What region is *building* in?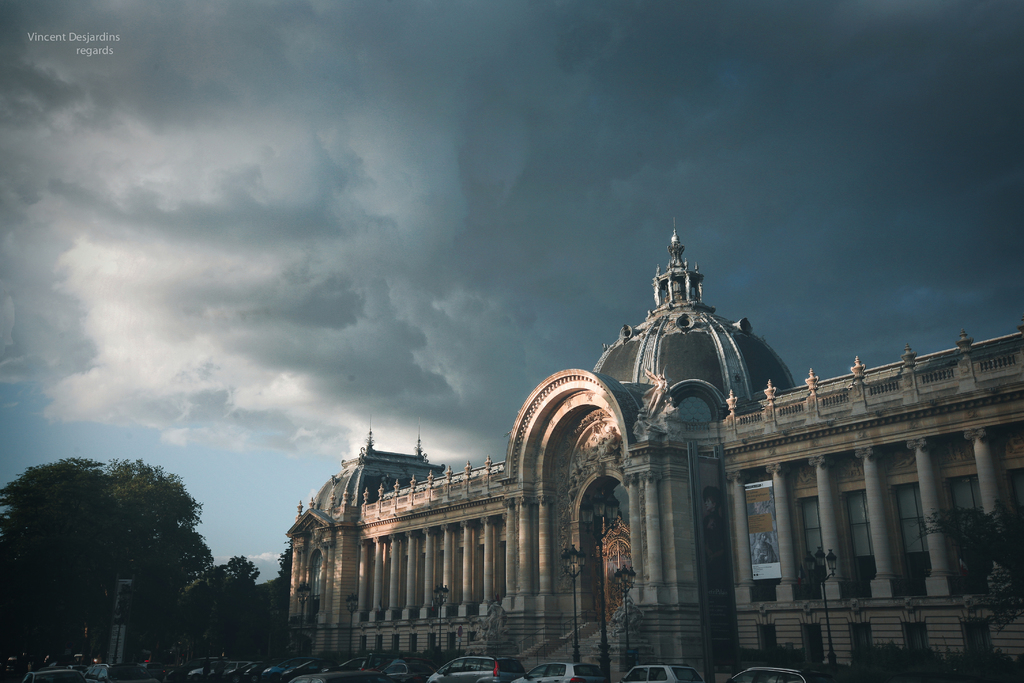
x1=287 y1=218 x2=1023 y2=682.
